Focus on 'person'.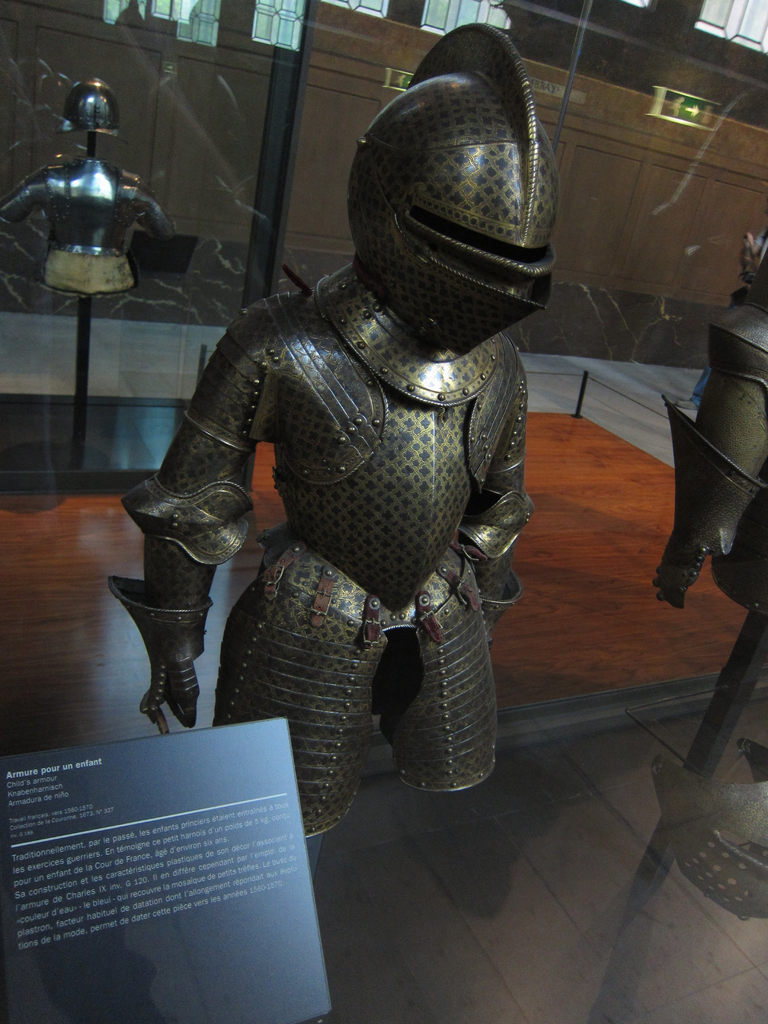
Focused at bbox(118, 29, 604, 897).
